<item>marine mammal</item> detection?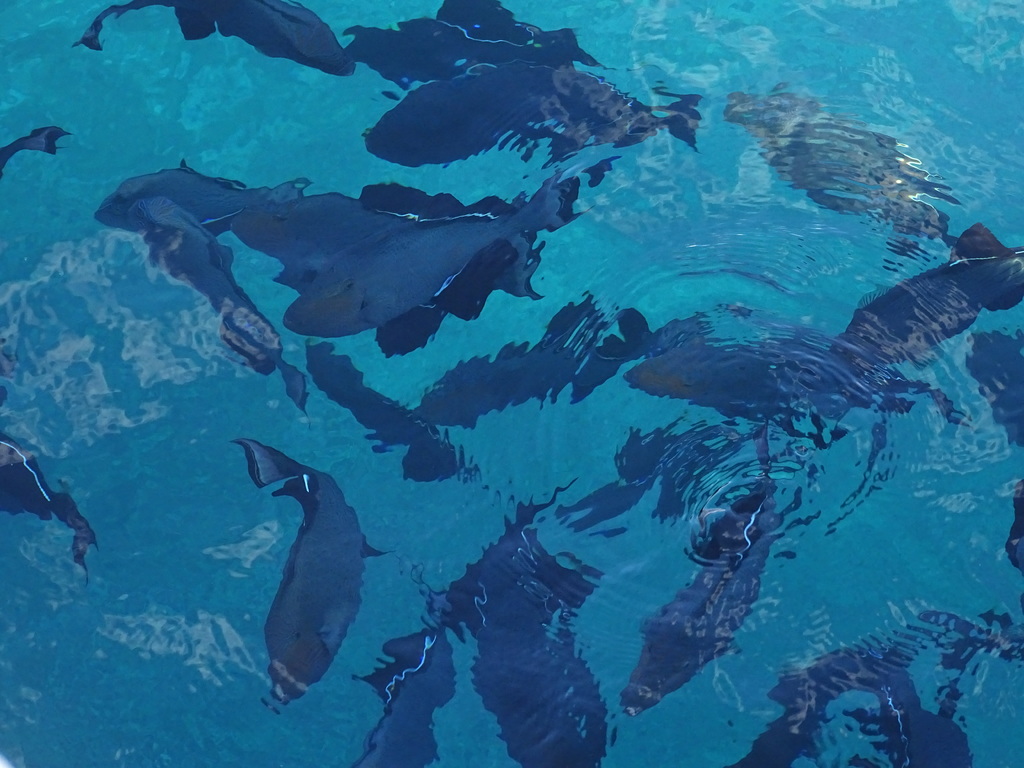
0 388 96 575
